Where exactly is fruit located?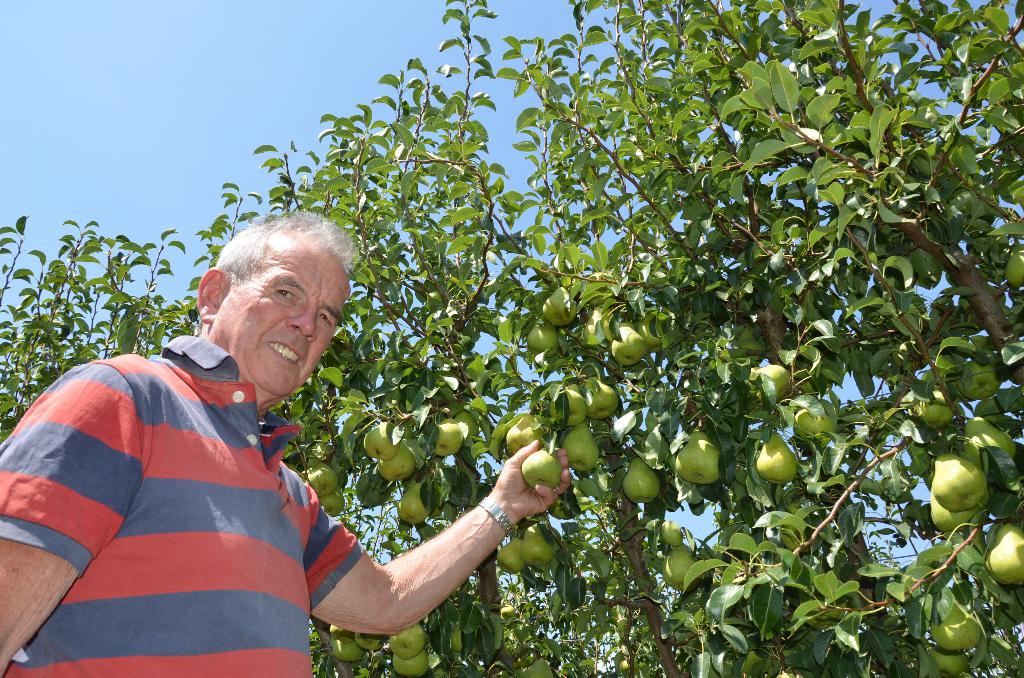
Its bounding box is l=929, t=643, r=966, b=677.
